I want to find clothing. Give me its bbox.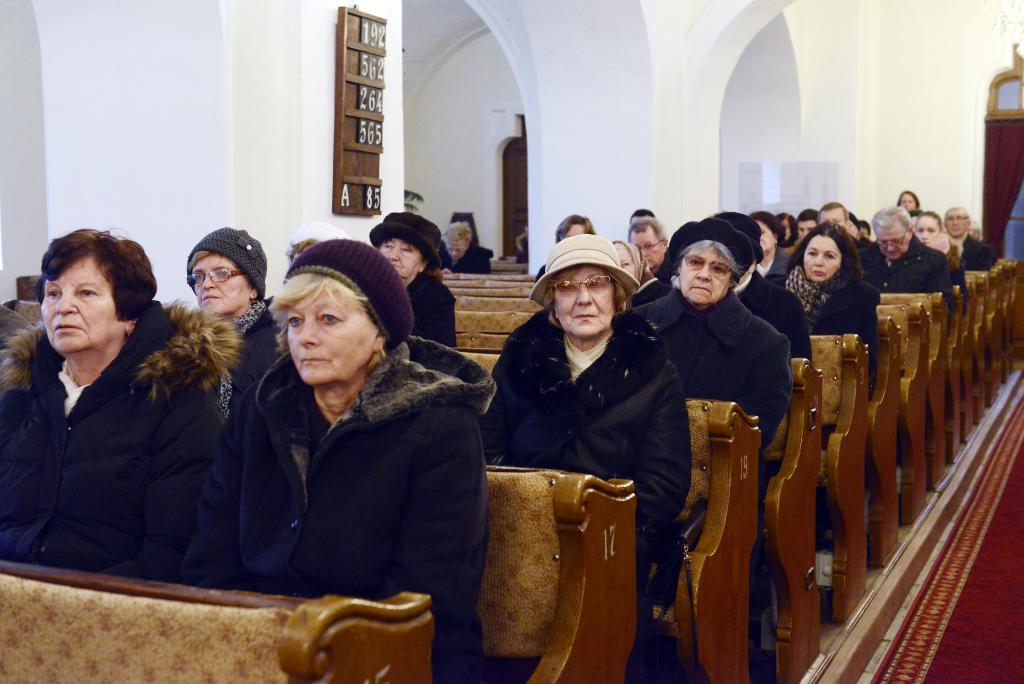
405, 273, 459, 346.
